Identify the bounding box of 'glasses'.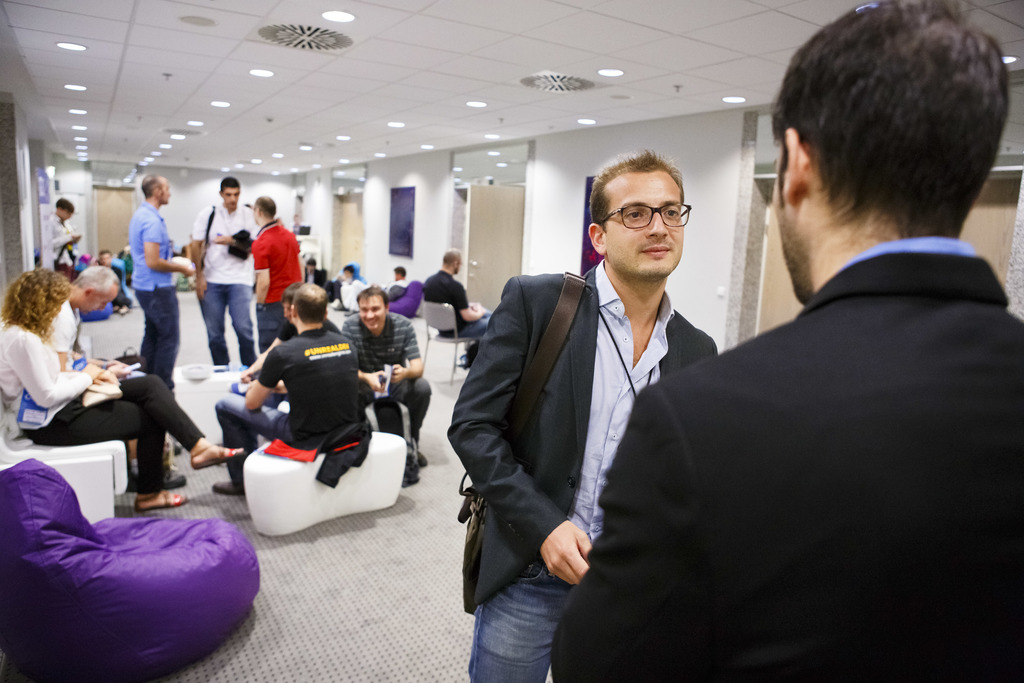
[x1=605, y1=190, x2=708, y2=238].
